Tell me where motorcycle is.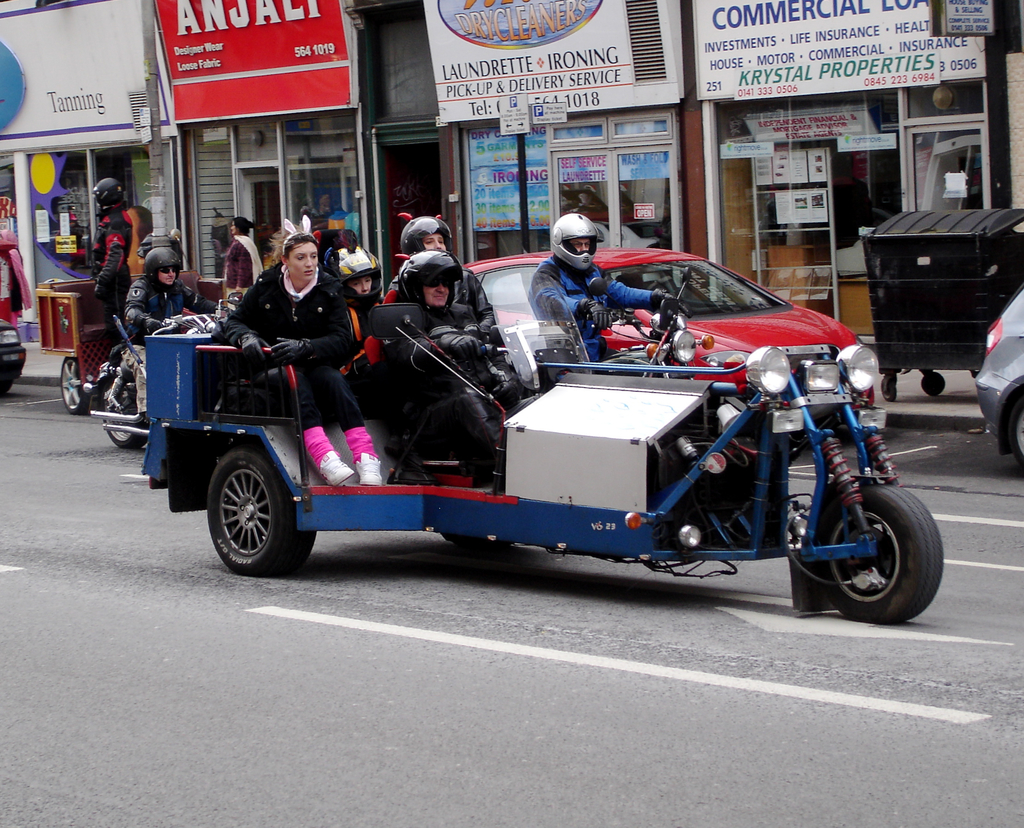
motorcycle is at <region>593, 267, 714, 382</region>.
